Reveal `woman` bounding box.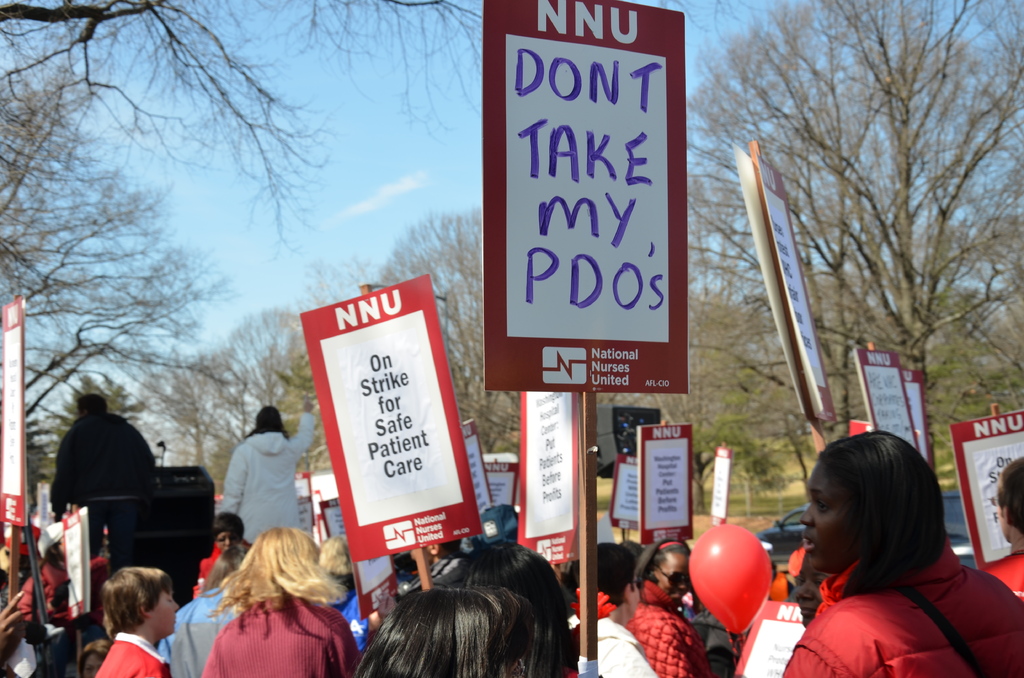
Revealed: (x1=623, y1=537, x2=720, y2=677).
